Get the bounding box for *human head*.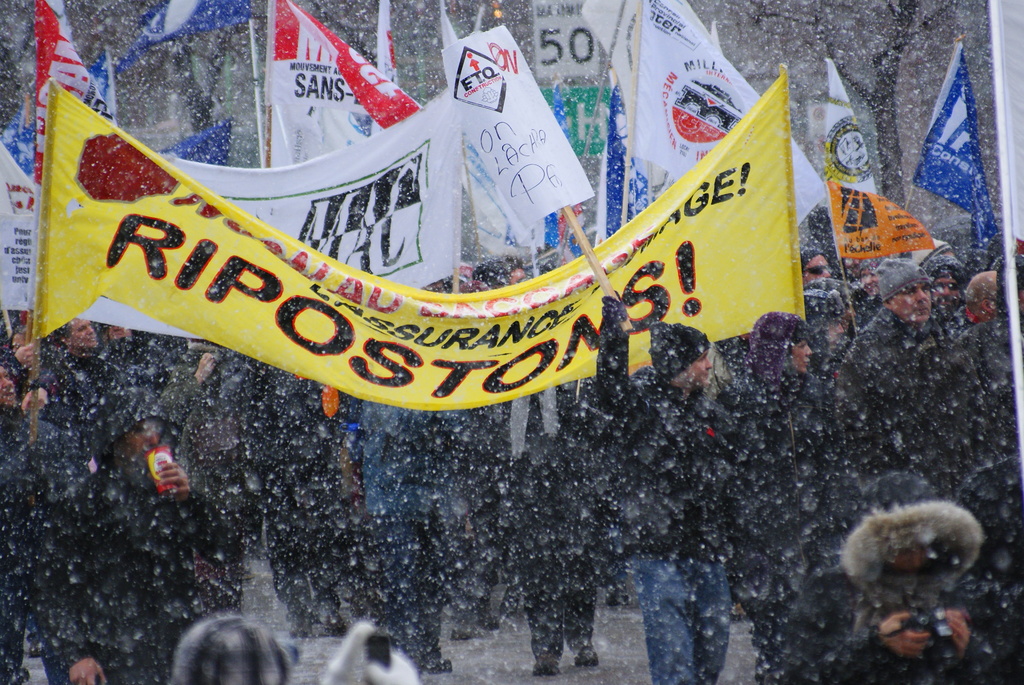
803,292,849,348.
